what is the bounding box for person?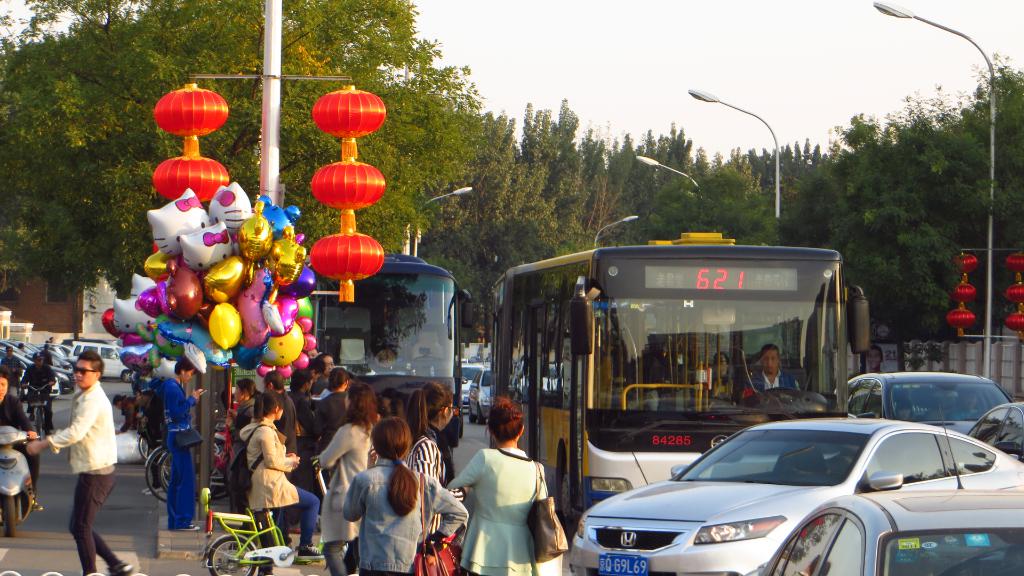
crop(0, 346, 26, 379).
